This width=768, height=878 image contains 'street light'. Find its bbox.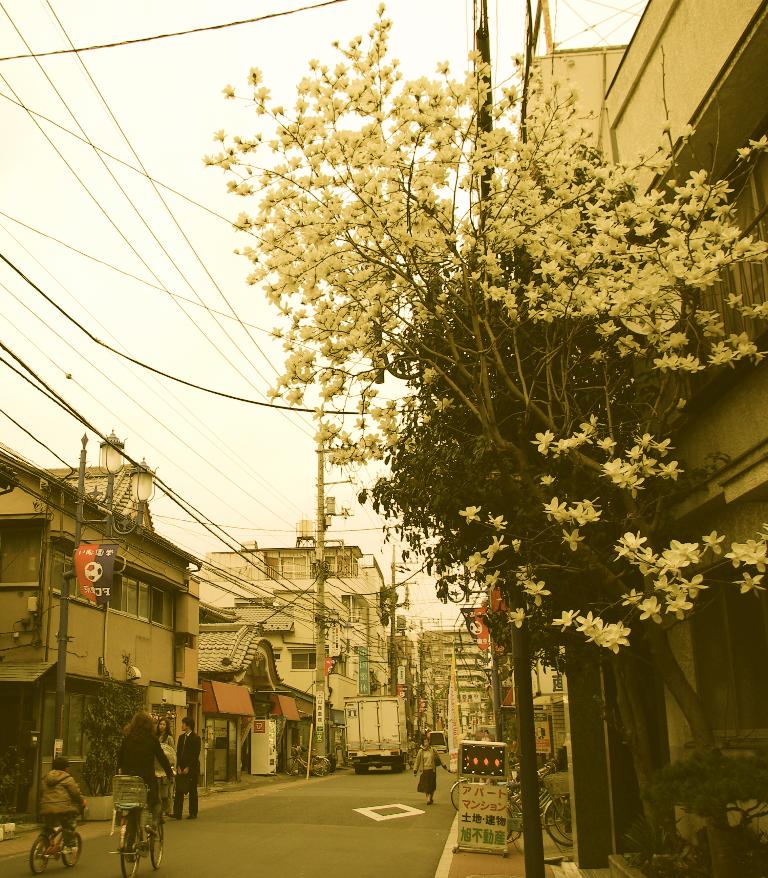
{"left": 44, "top": 426, "right": 163, "bottom": 767}.
